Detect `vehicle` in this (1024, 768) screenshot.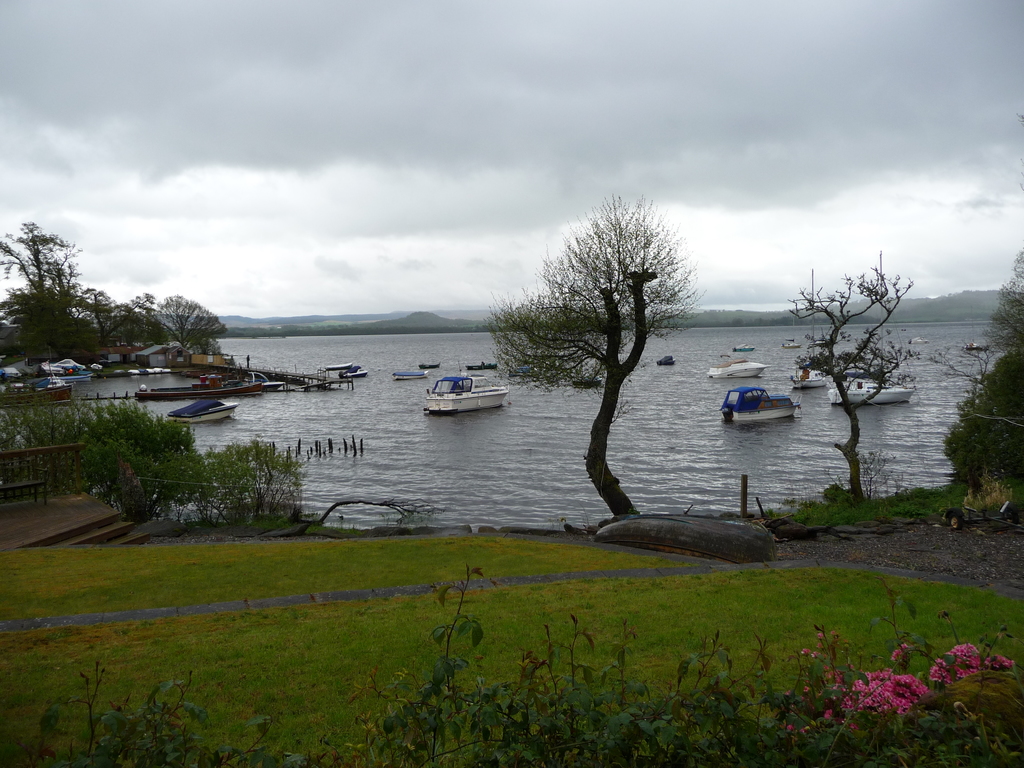
Detection: BBox(573, 376, 607, 392).
